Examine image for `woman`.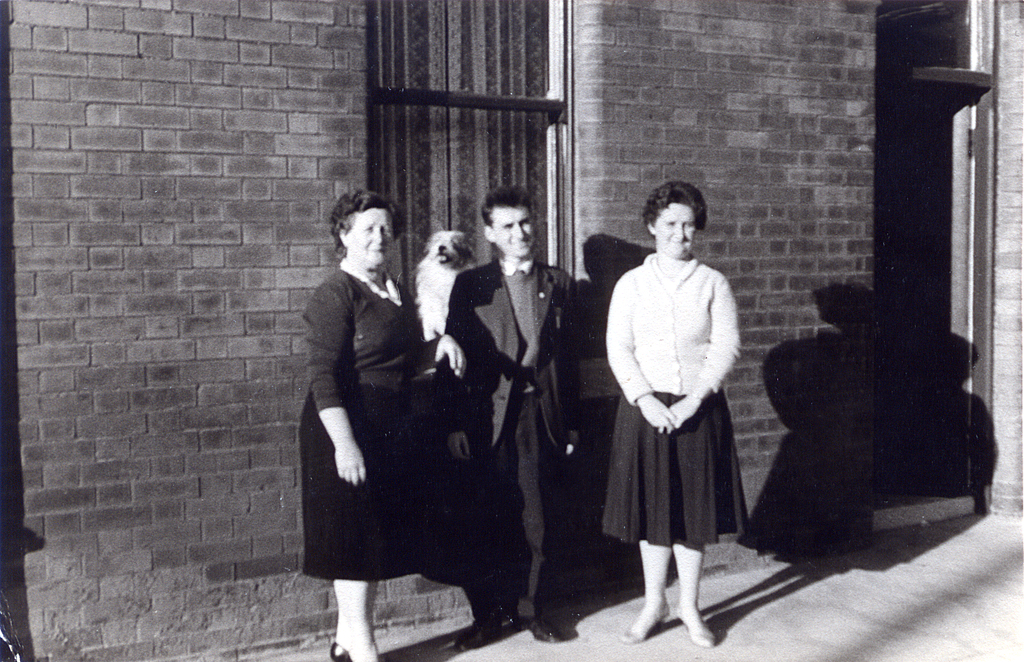
Examination result: (left=295, top=188, right=463, bottom=661).
